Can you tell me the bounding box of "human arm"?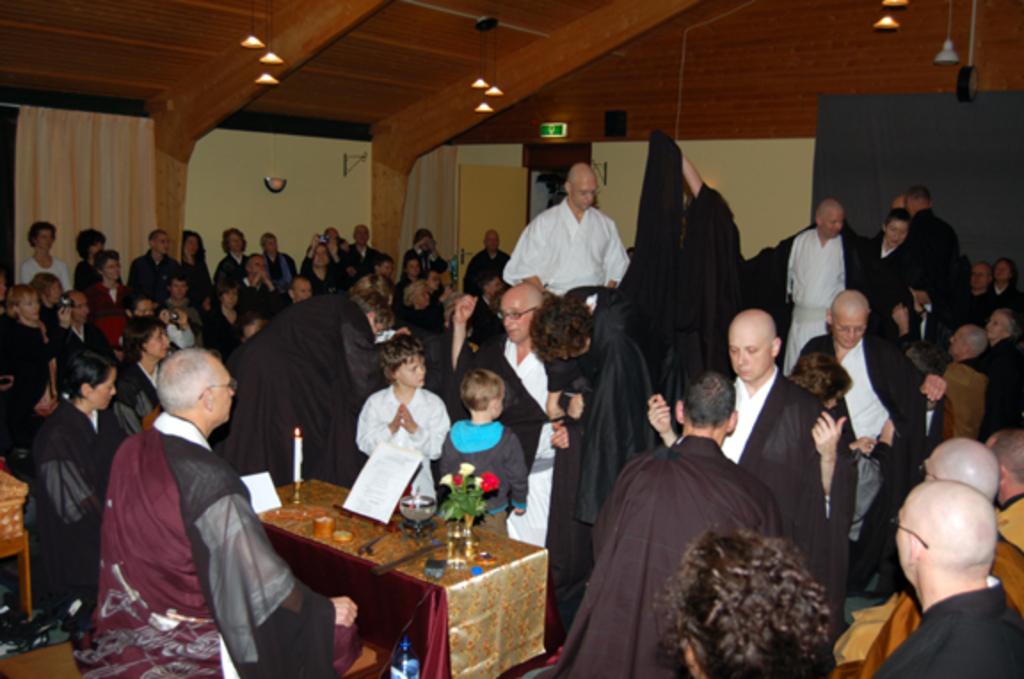
BBox(887, 361, 944, 407).
